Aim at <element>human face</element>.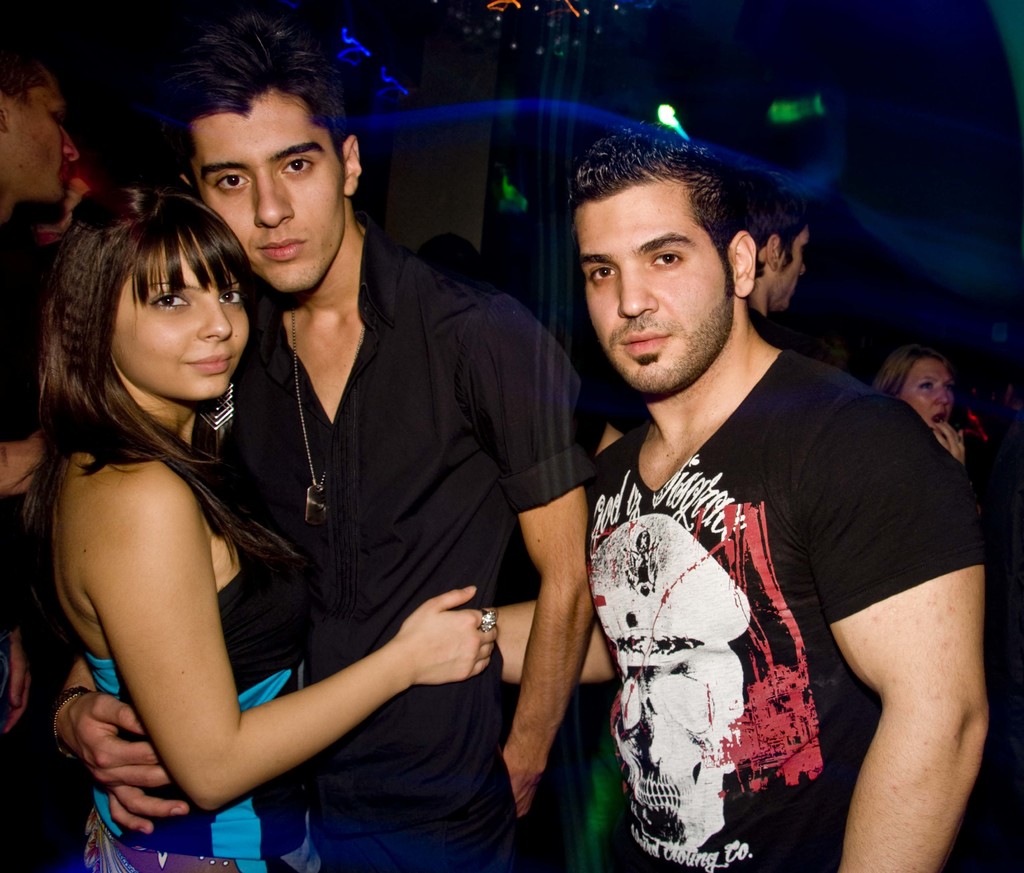
Aimed at pyautogui.locateOnScreen(570, 183, 735, 402).
